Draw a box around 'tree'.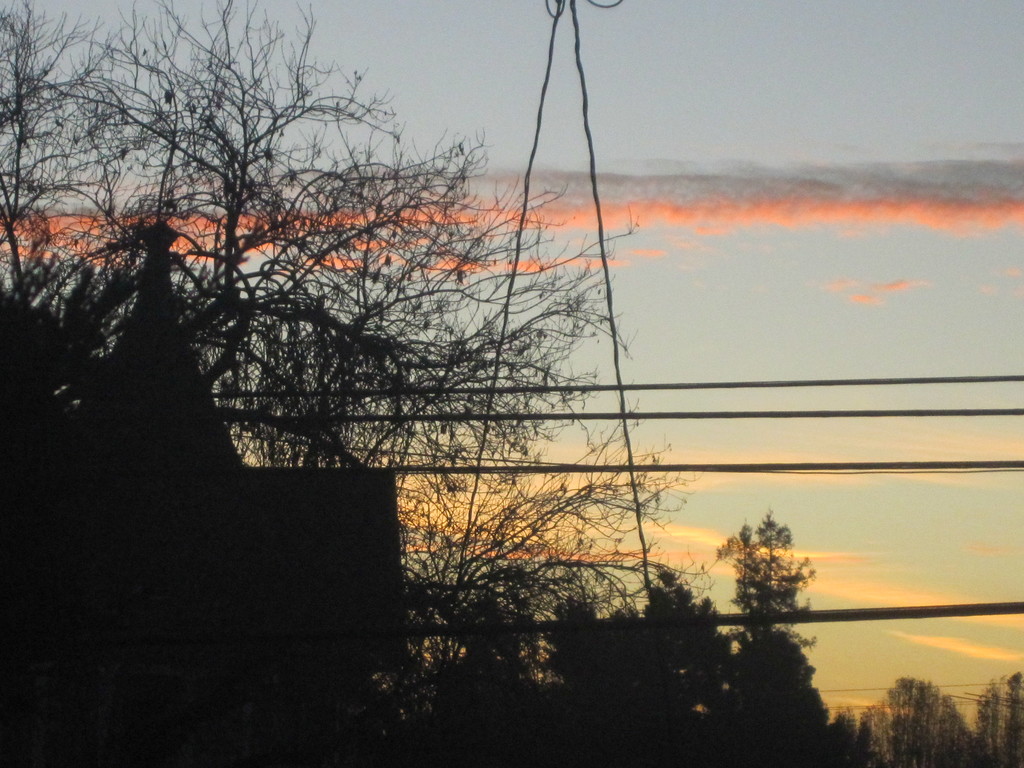
(723,497,836,667).
